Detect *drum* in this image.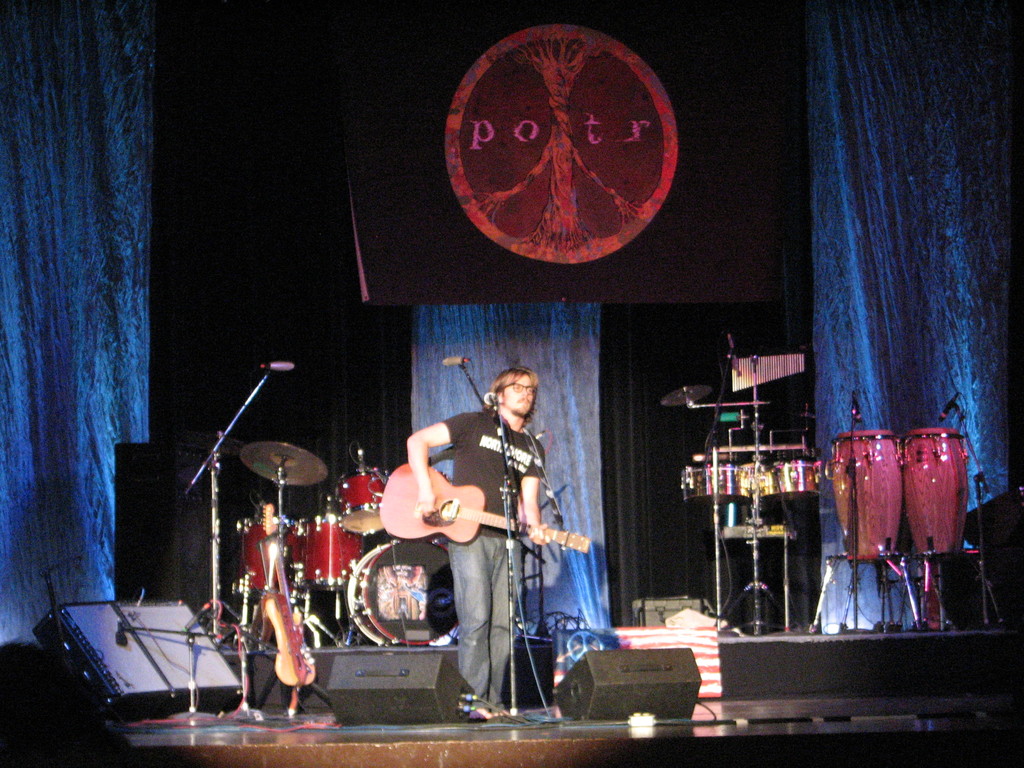
Detection: locate(337, 461, 386, 532).
